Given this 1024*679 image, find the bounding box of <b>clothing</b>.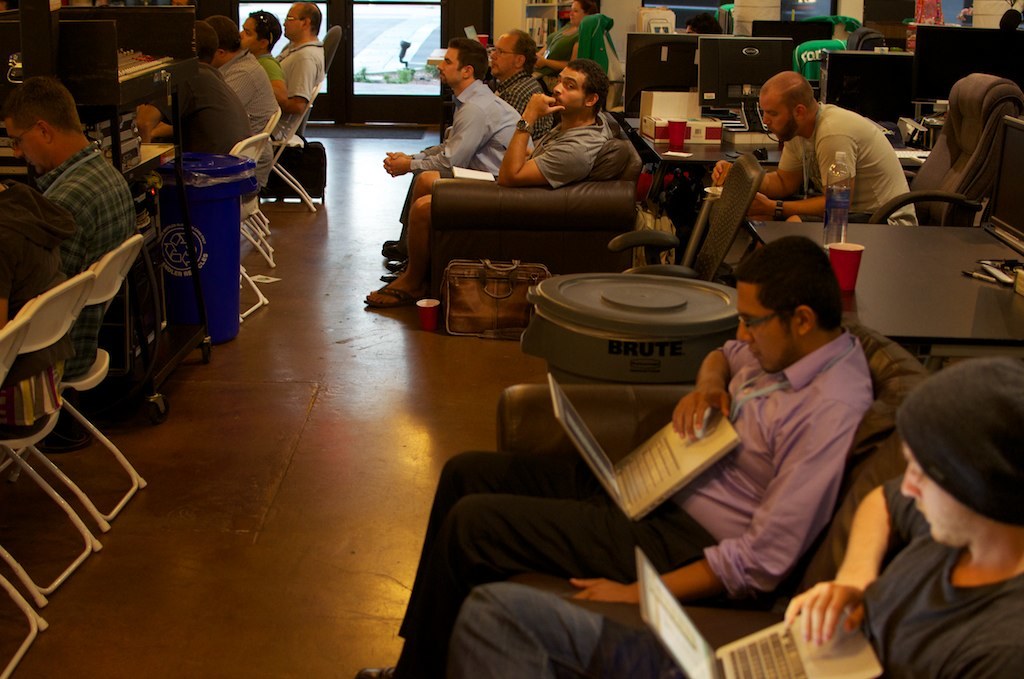
crop(541, 15, 582, 72).
